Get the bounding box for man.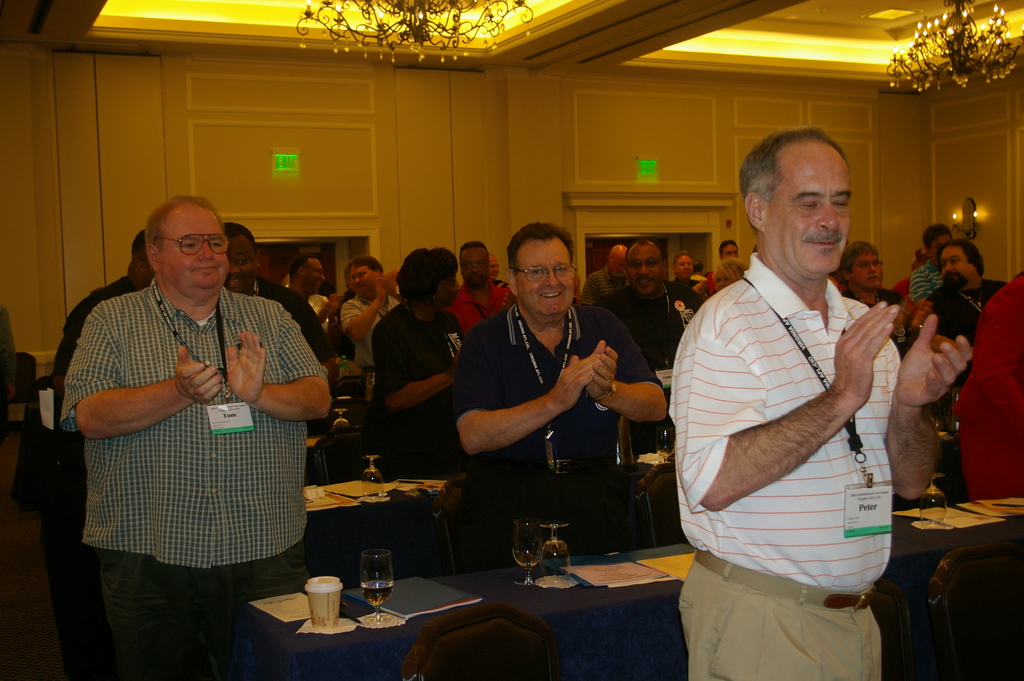
(x1=837, y1=240, x2=906, y2=354).
